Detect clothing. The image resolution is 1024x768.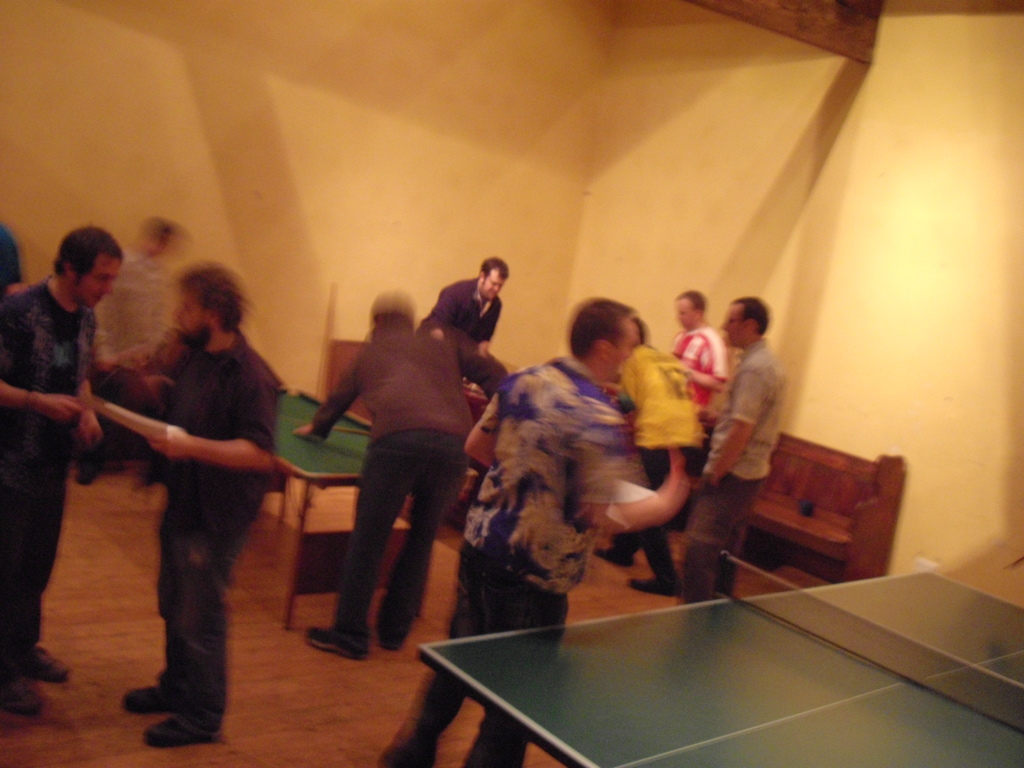
(0, 270, 101, 682).
